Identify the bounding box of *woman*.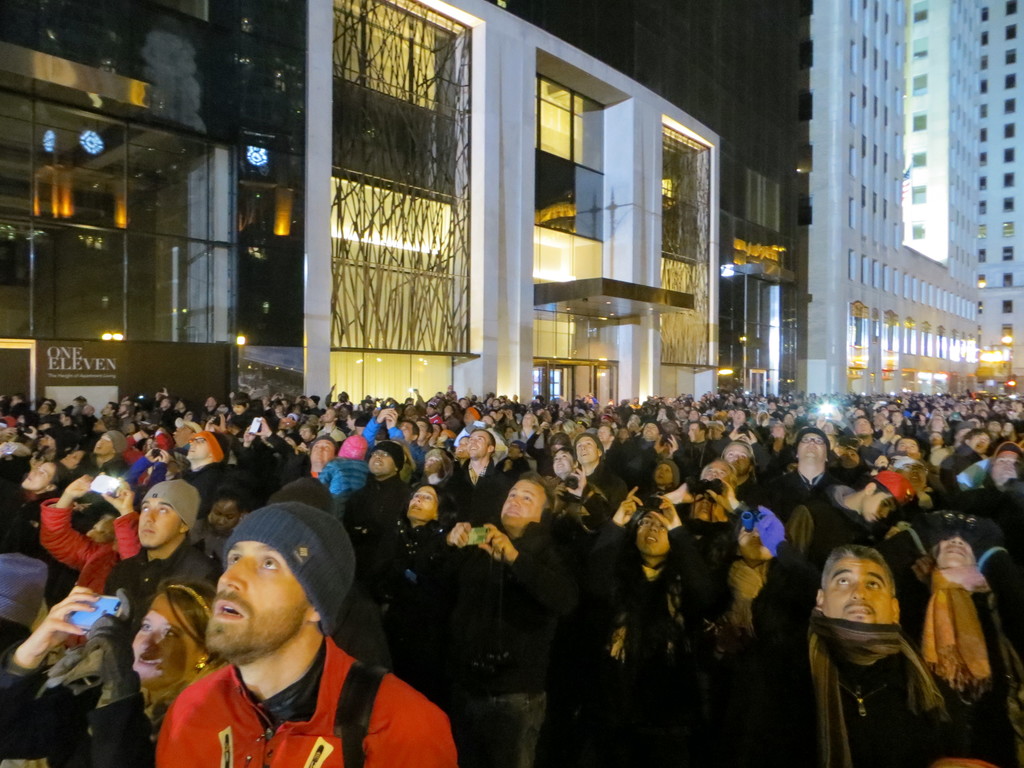
x1=546, y1=447, x2=580, y2=484.
